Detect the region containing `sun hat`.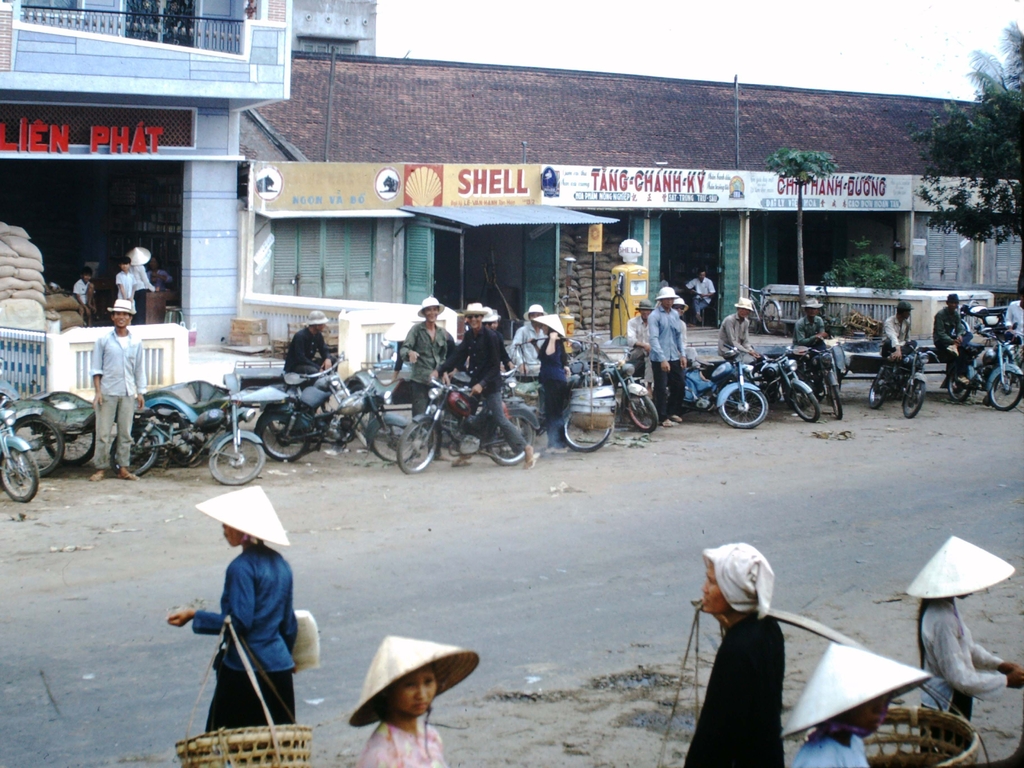
bbox=(669, 296, 693, 314).
